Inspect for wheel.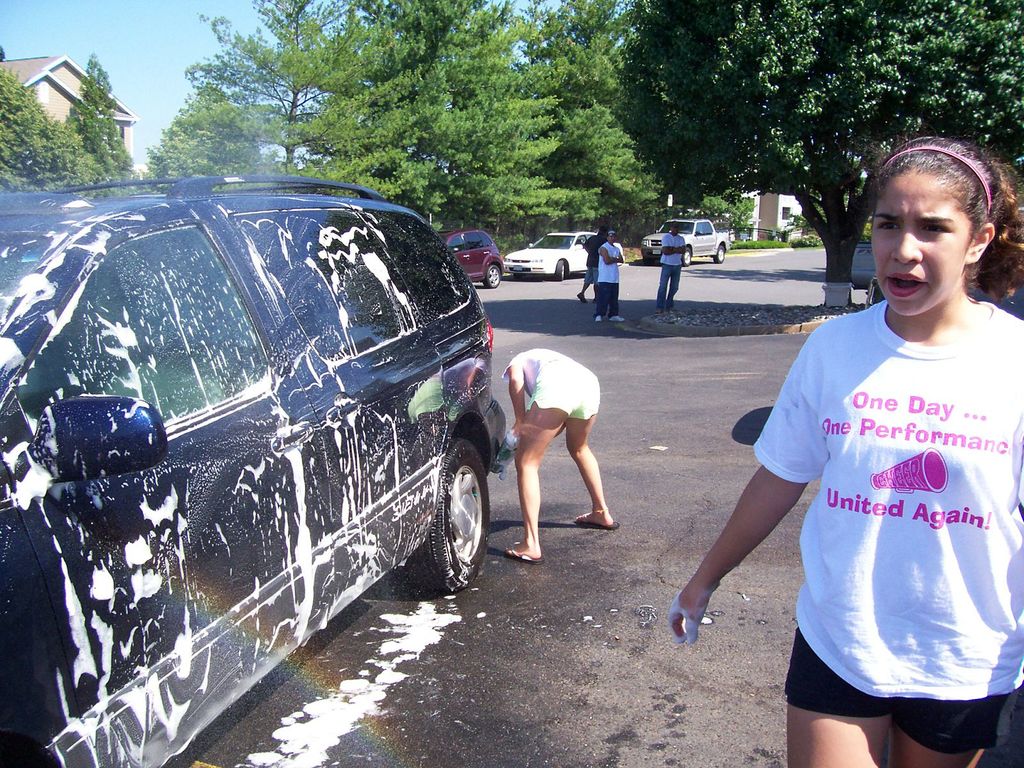
Inspection: bbox(485, 265, 501, 289).
